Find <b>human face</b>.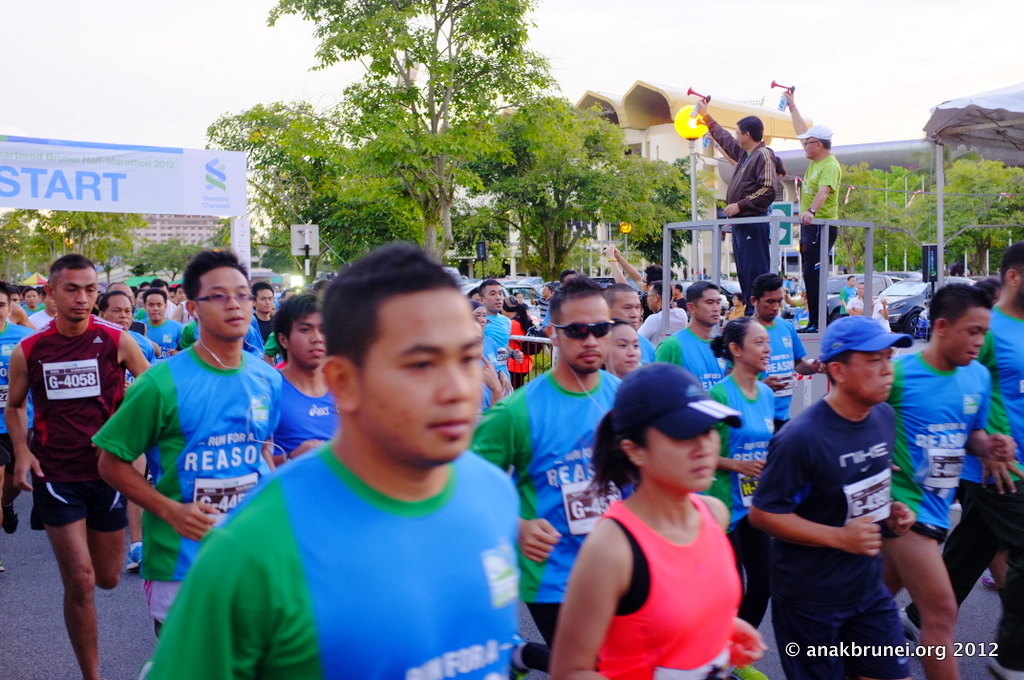
146 288 168 325.
